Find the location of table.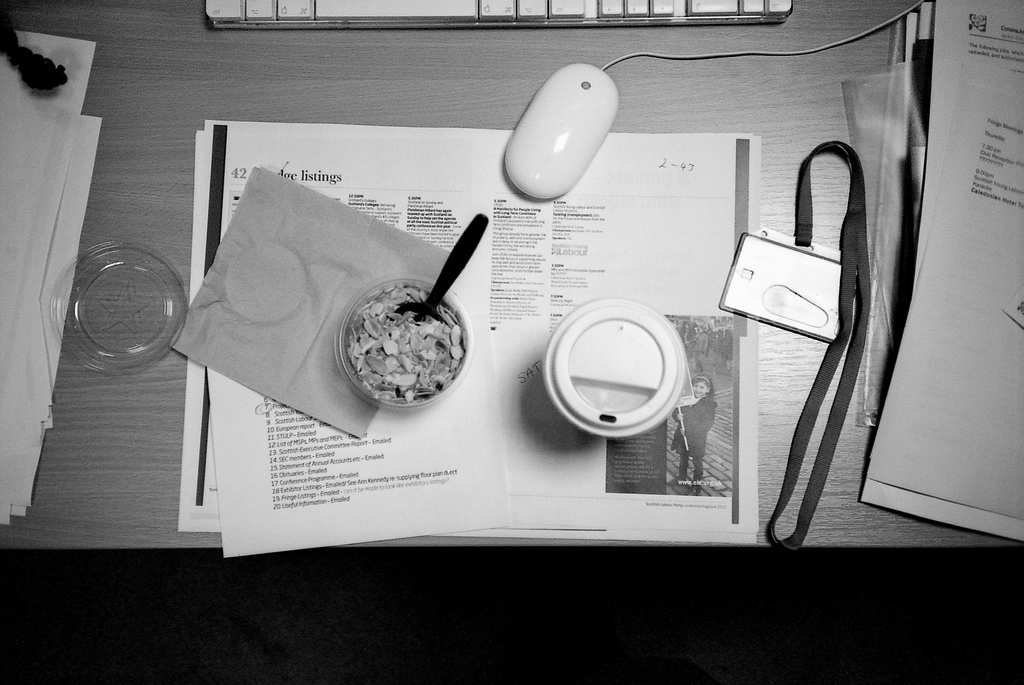
Location: 0/52/995/657.
